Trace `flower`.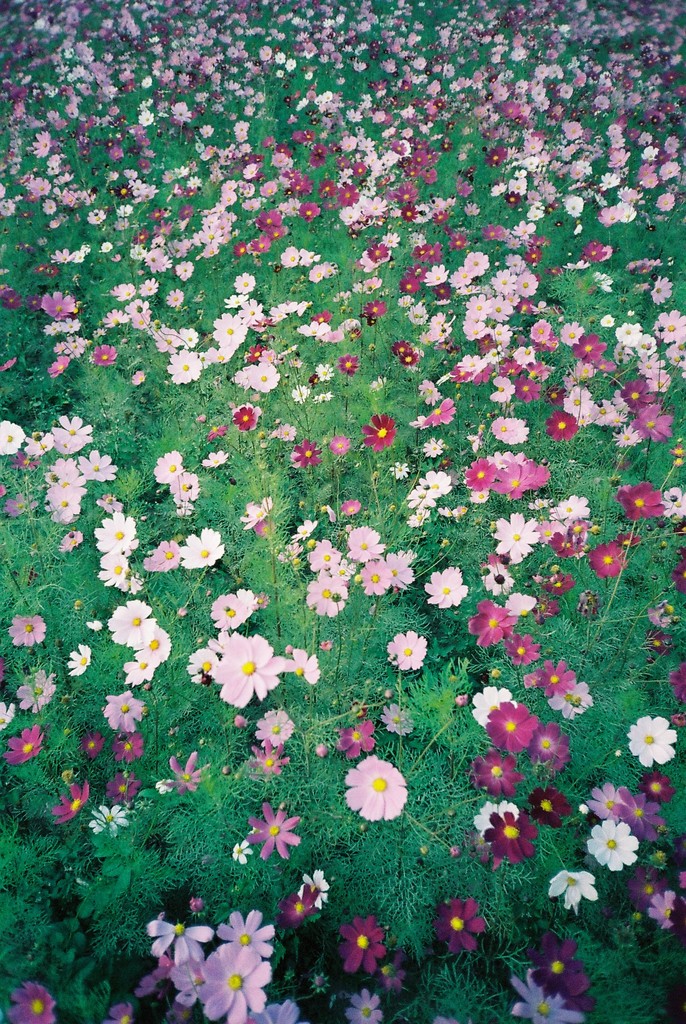
Traced to region(1, 979, 58, 1023).
